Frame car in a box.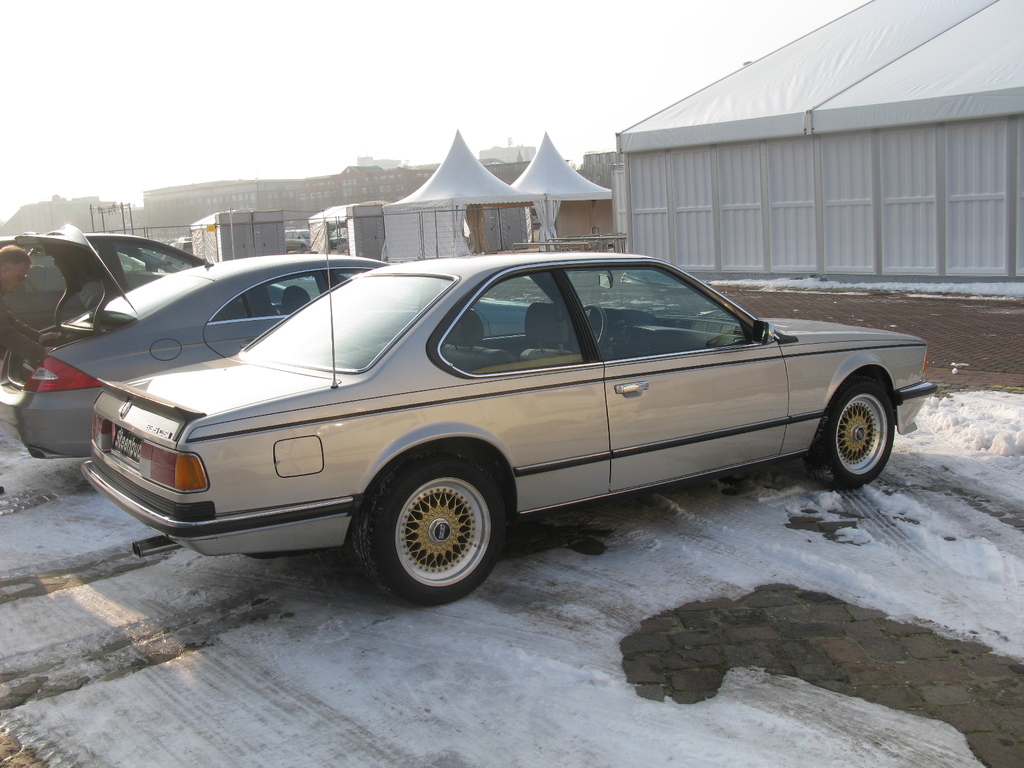
[0,264,915,589].
